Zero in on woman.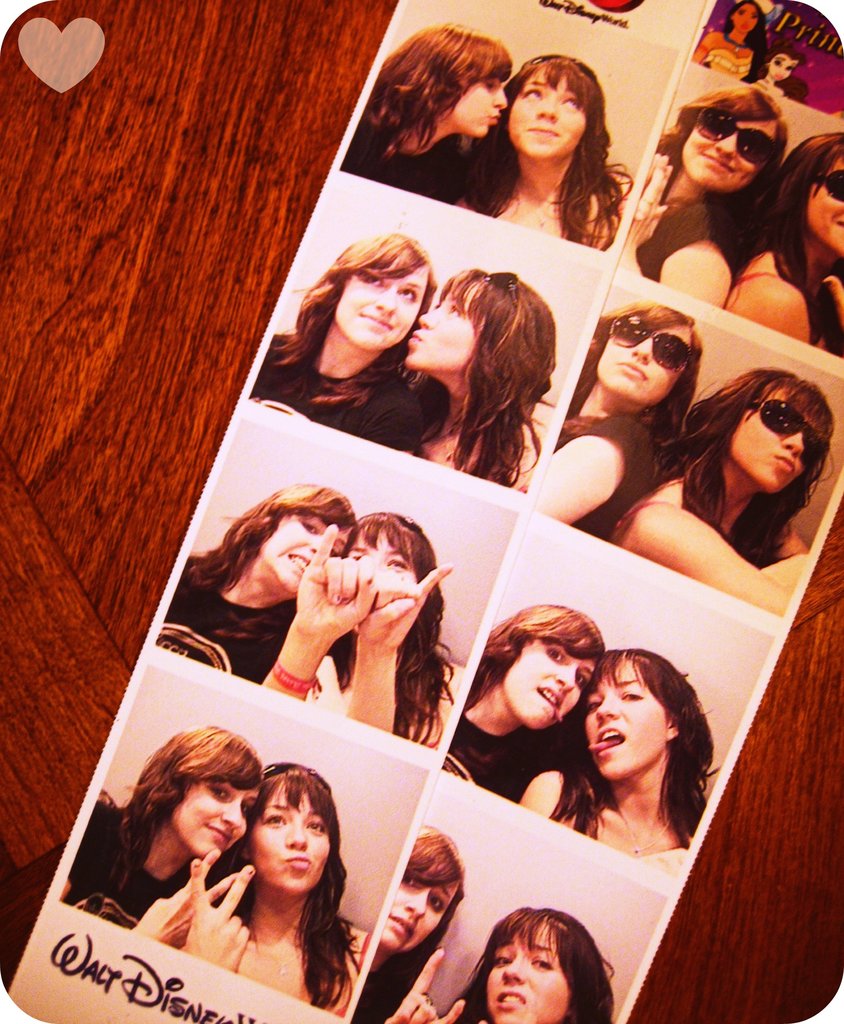
Zeroed in: bbox(439, 602, 607, 821).
